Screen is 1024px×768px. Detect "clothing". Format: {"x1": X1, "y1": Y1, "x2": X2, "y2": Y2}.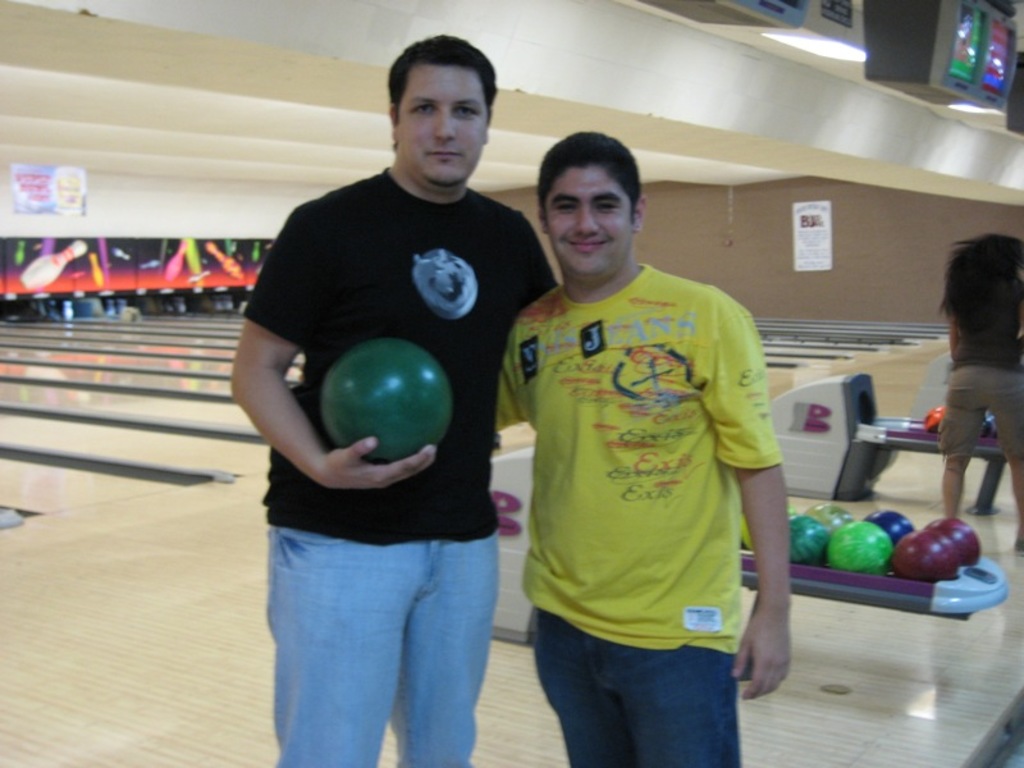
{"x1": 242, "y1": 166, "x2": 568, "y2": 767}.
